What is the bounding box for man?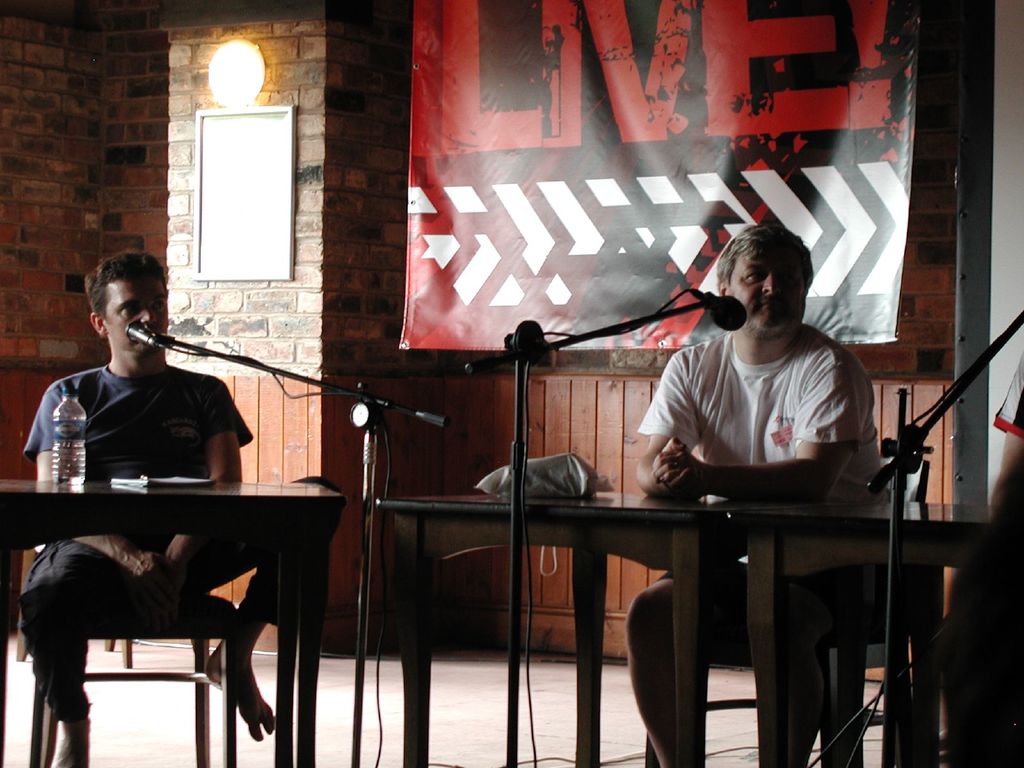
{"left": 0, "top": 259, "right": 293, "bottom": 740}.
